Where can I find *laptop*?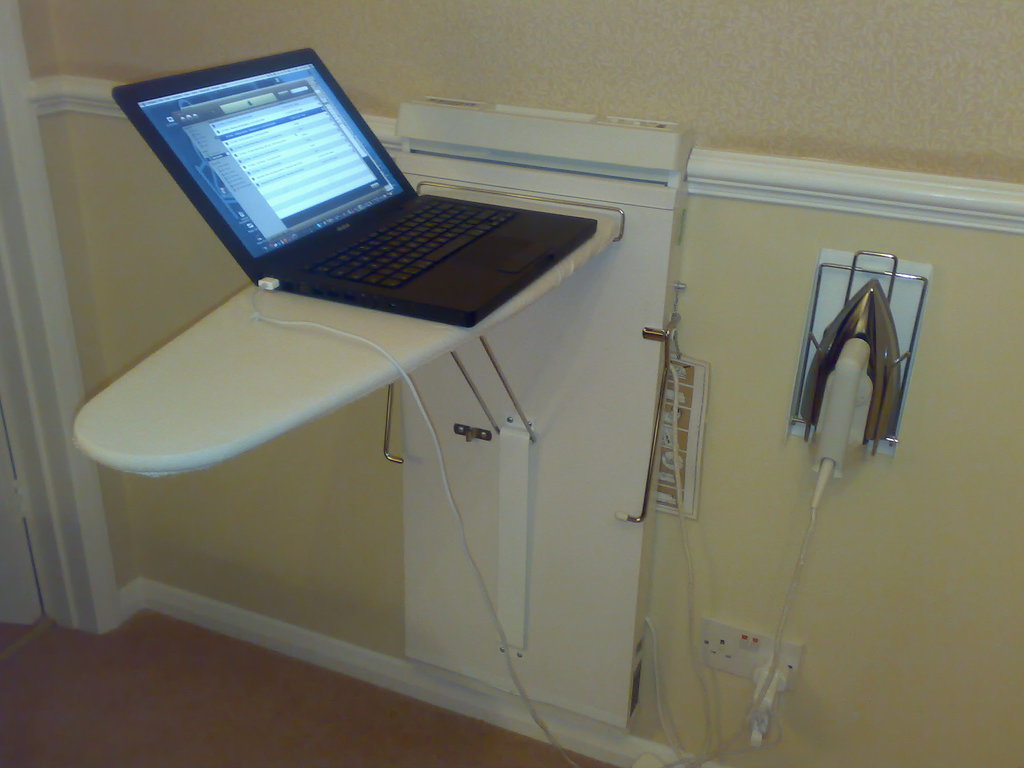
You can find it at bbox=[111, 48, 597, 330].
